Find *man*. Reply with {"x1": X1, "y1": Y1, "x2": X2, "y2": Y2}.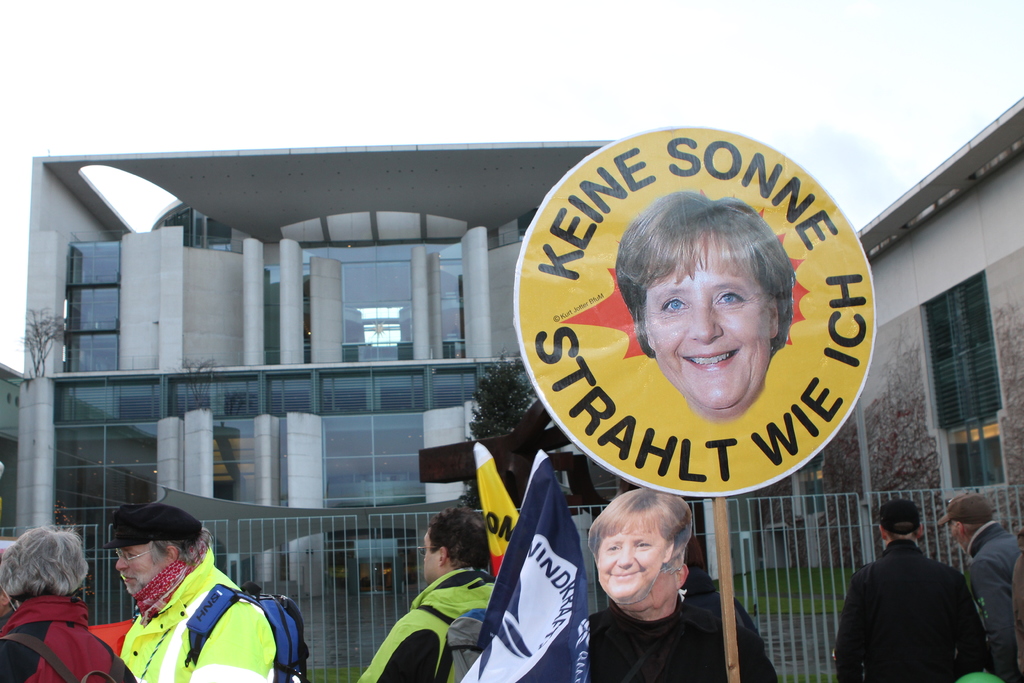
{"x1": 346, "y1": 509, "x2": 504, "y2": 682}.
